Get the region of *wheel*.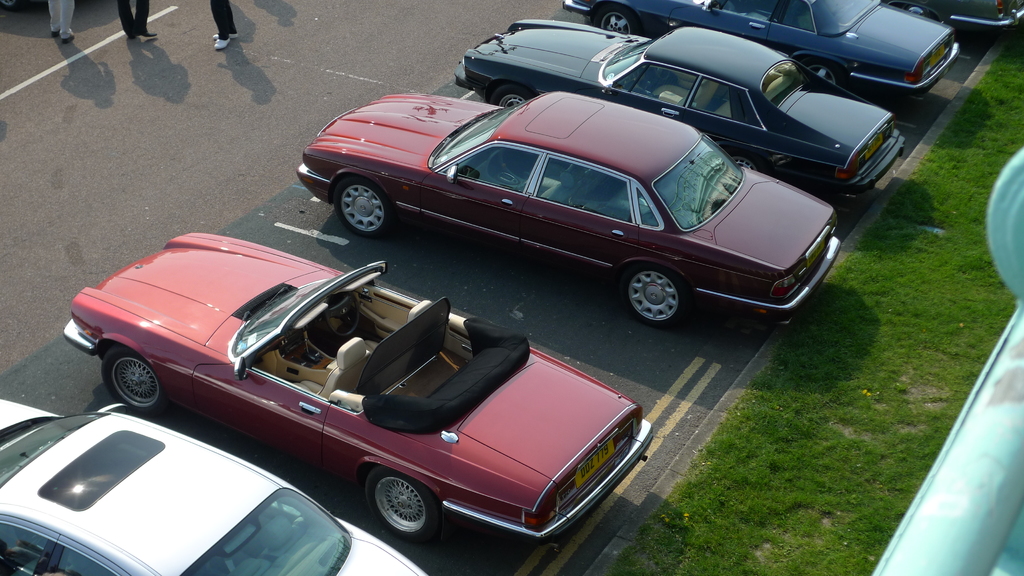
pyautogui.locateOnScreen(328, 291, 359, 337).
